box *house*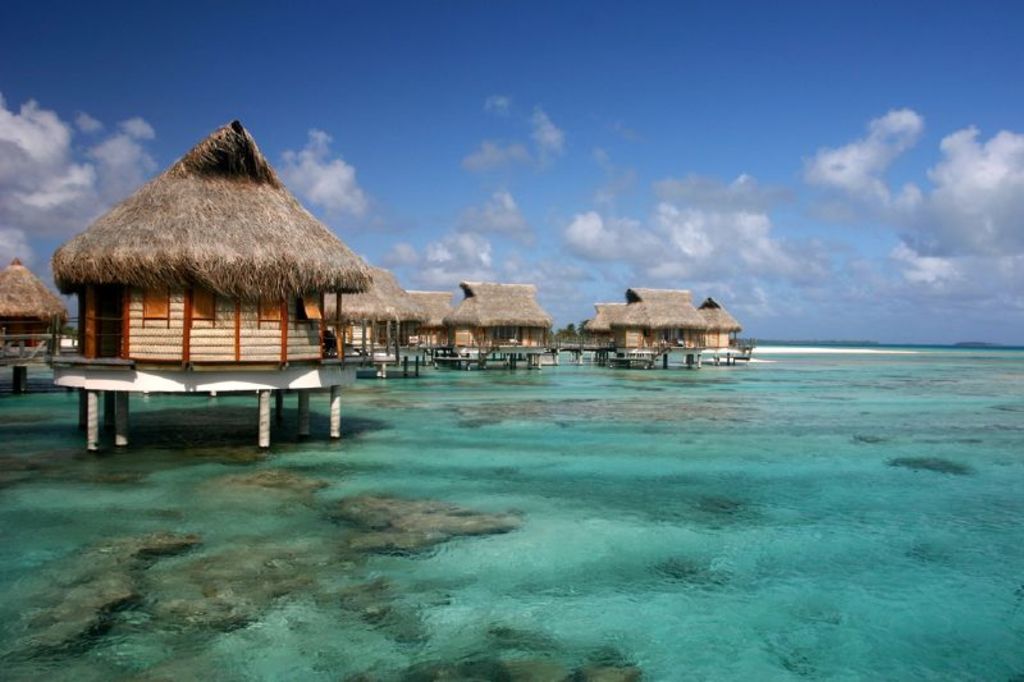
442,273,554,353
